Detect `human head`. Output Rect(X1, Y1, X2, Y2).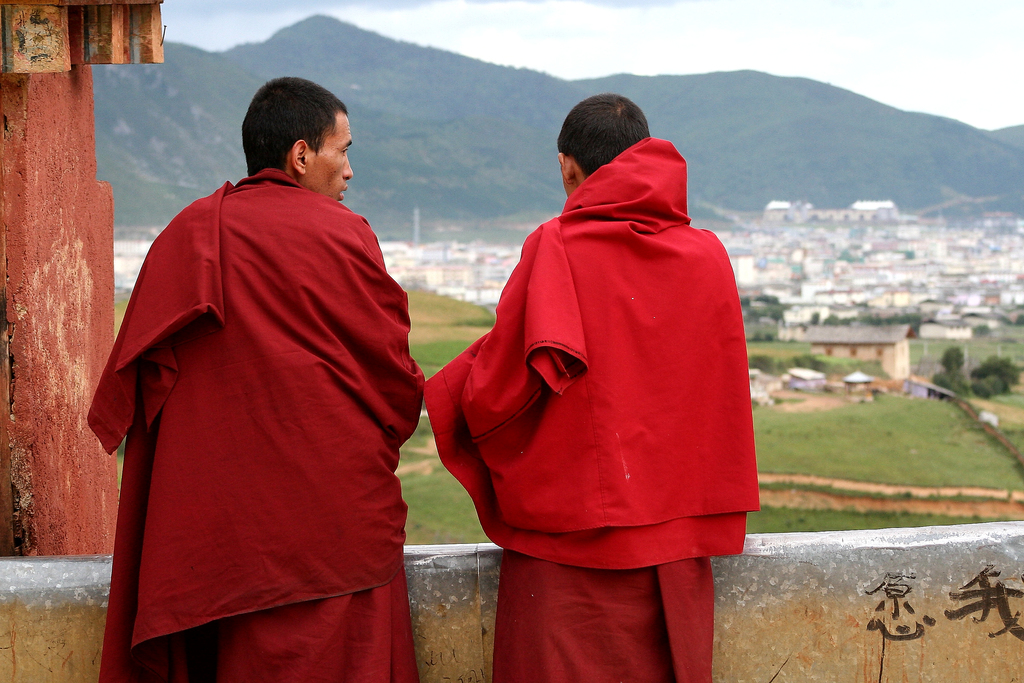
Rect(556, 92, 660, 173).
